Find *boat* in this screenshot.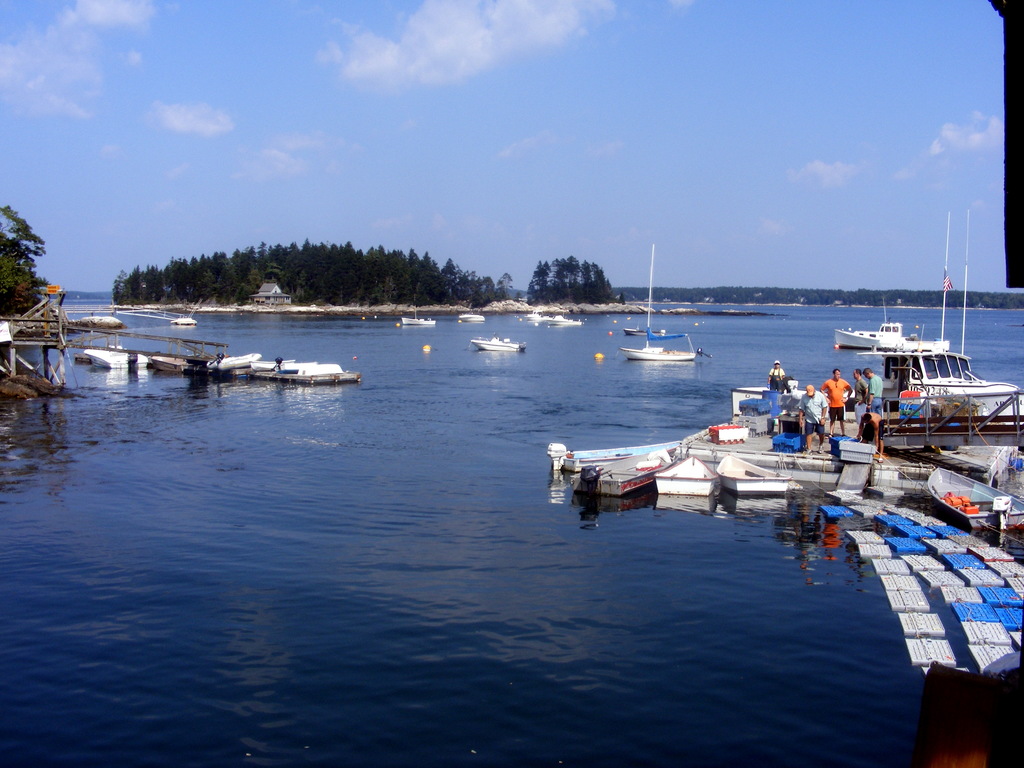
The bounding box for *boat* is bbox(251, 352, 356, 388).
